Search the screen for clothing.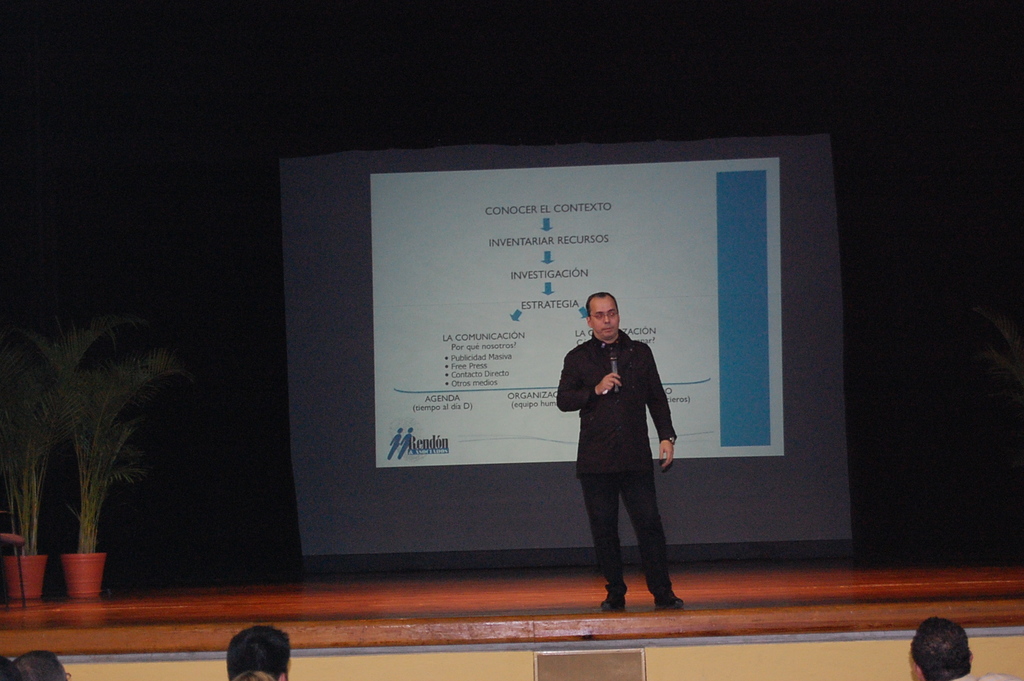
Found at crop(564, 306, 690, 585).
